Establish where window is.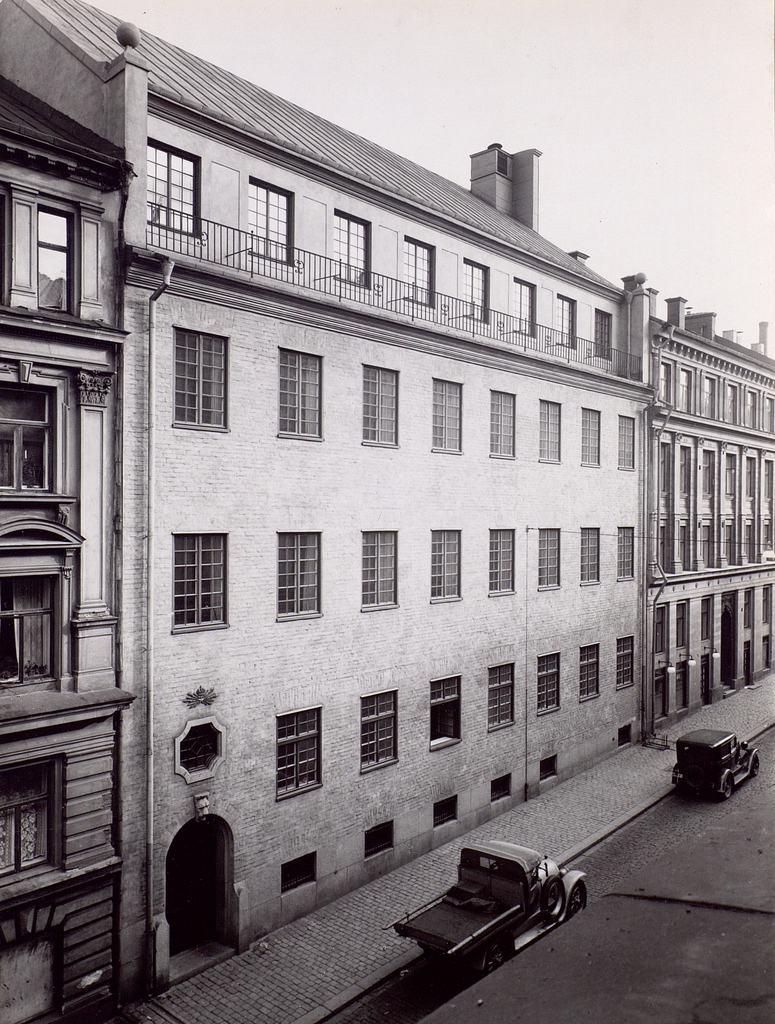
Established at [left=541, top=525, right=563, bottom=591].
